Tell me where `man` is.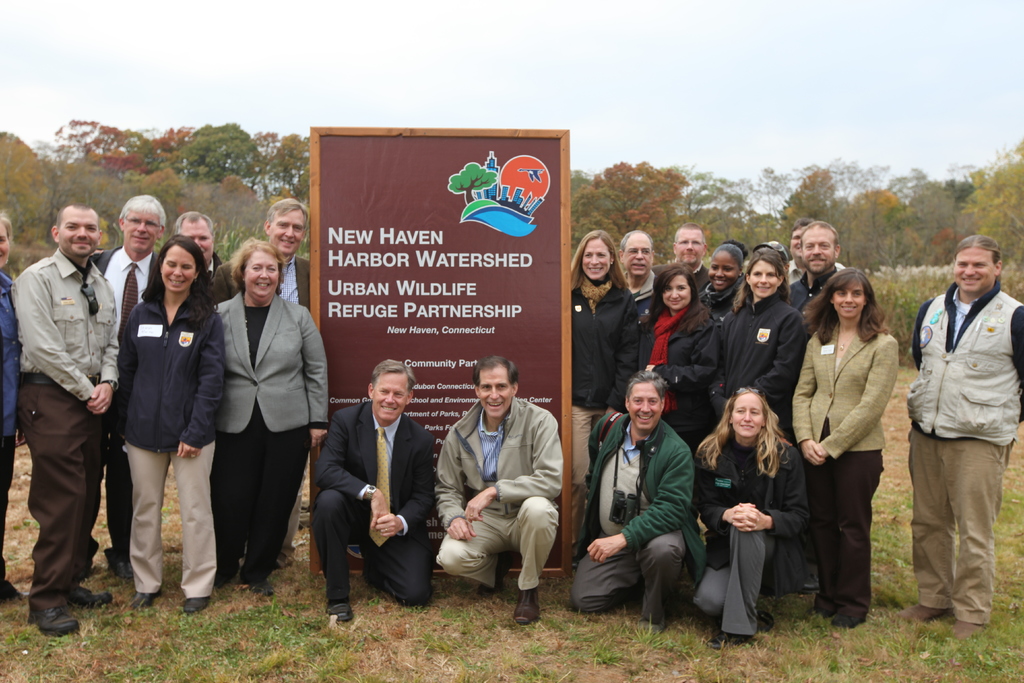
`man` is at region(216, 201, 310, 563).
